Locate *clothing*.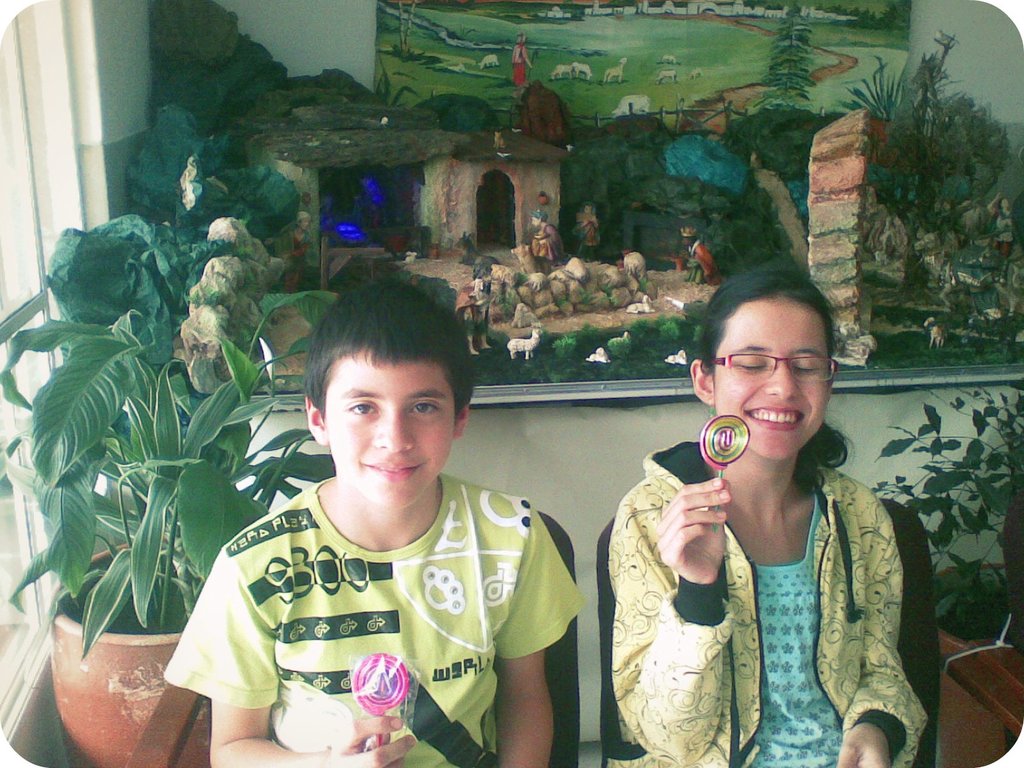
Bounding box: 159,476,580,767.
